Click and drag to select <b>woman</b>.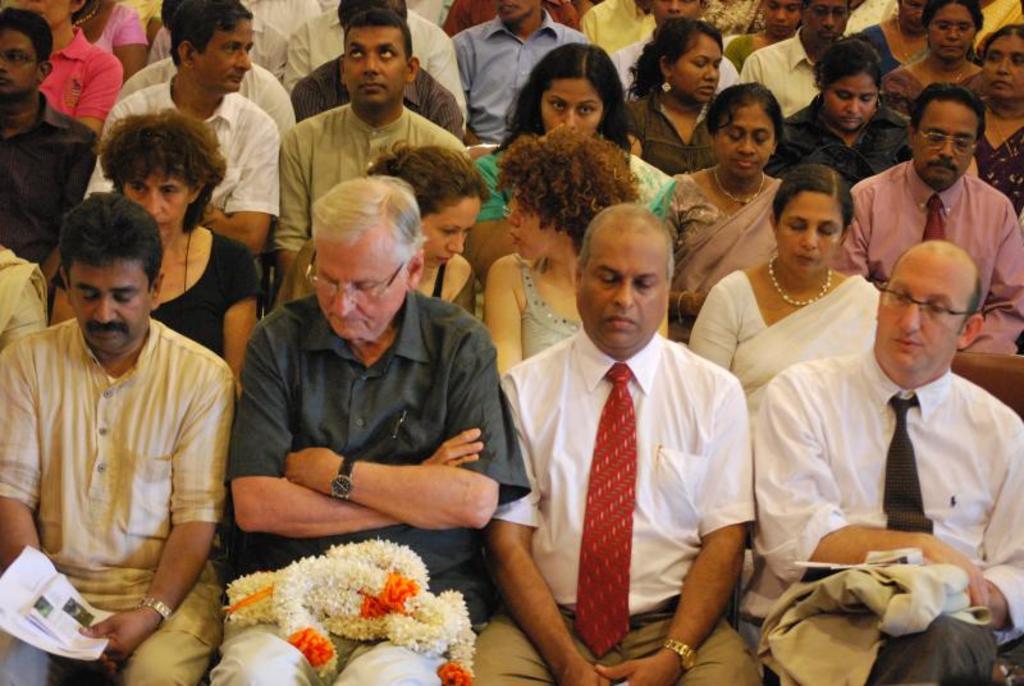
Selection: (left=265, top=133, right=489, bottom=310).
